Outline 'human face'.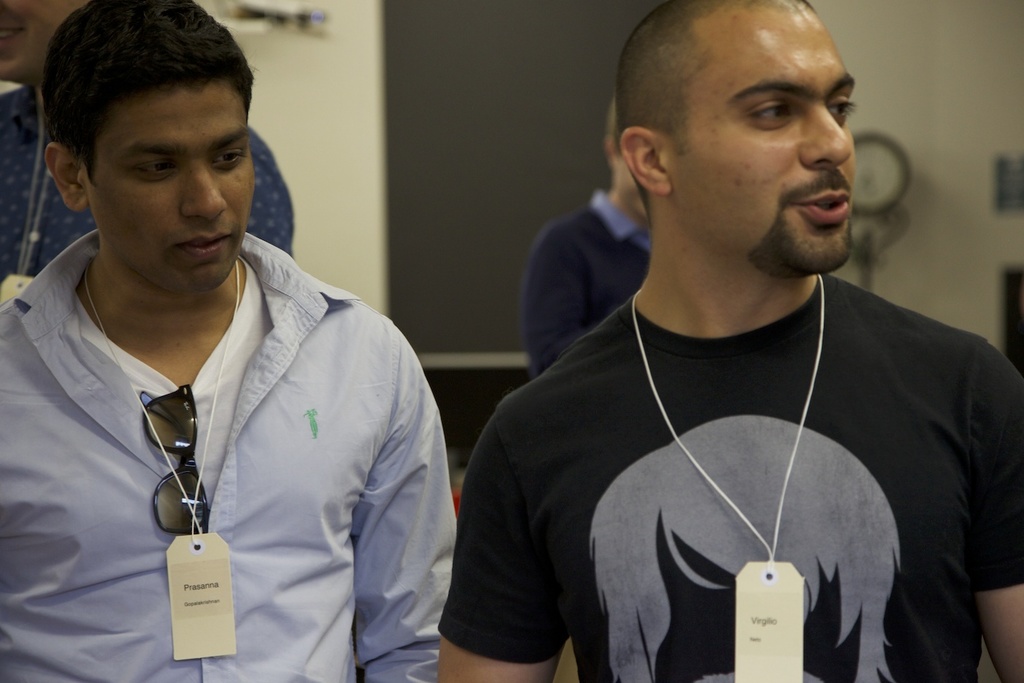
Outline: pyautogui.locateOnScreen(90, 77, 242, 293).
